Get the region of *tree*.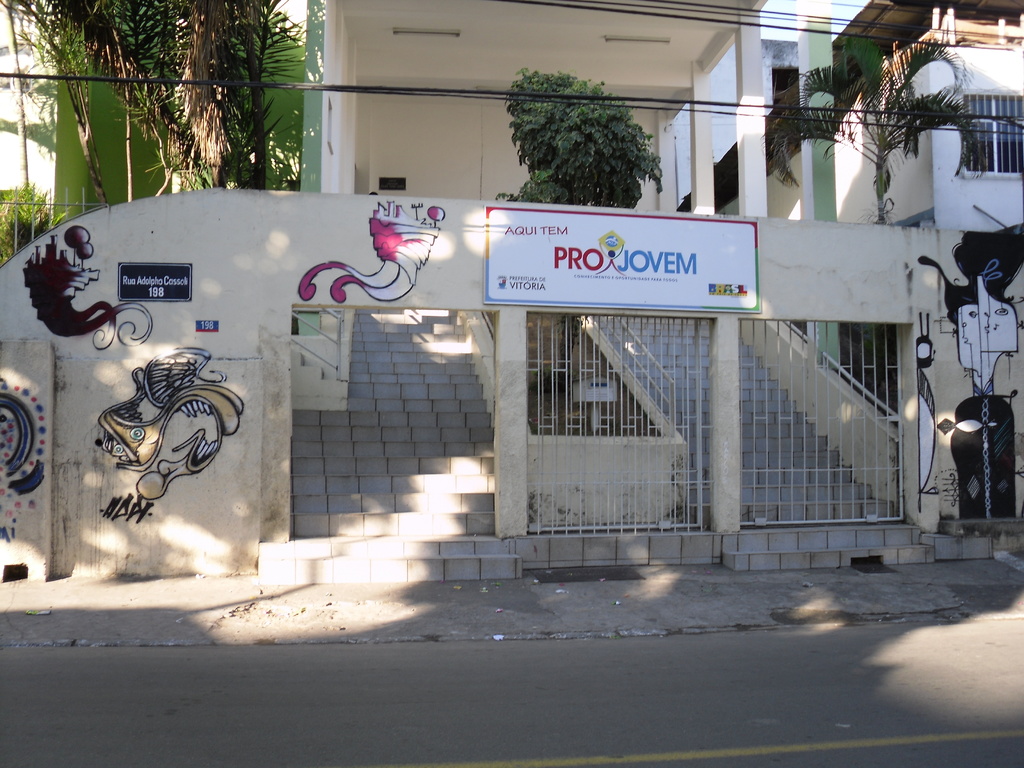
(x1=17, y1=0, x2=312, y2=193).
